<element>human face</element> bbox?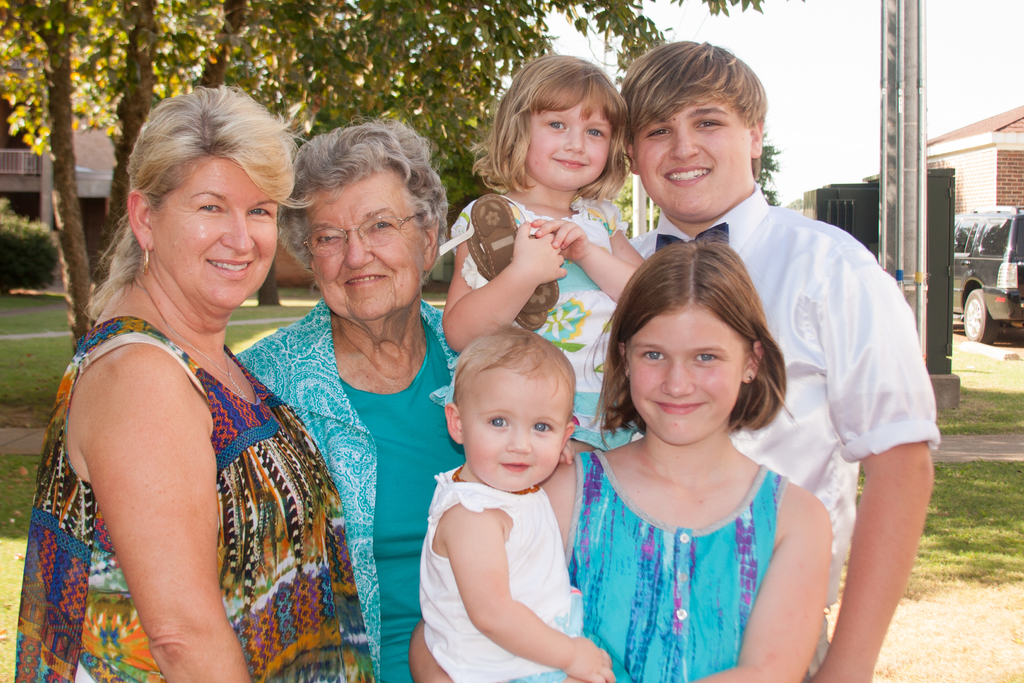
<bbox>622, 299, 744, 443</bbox>
